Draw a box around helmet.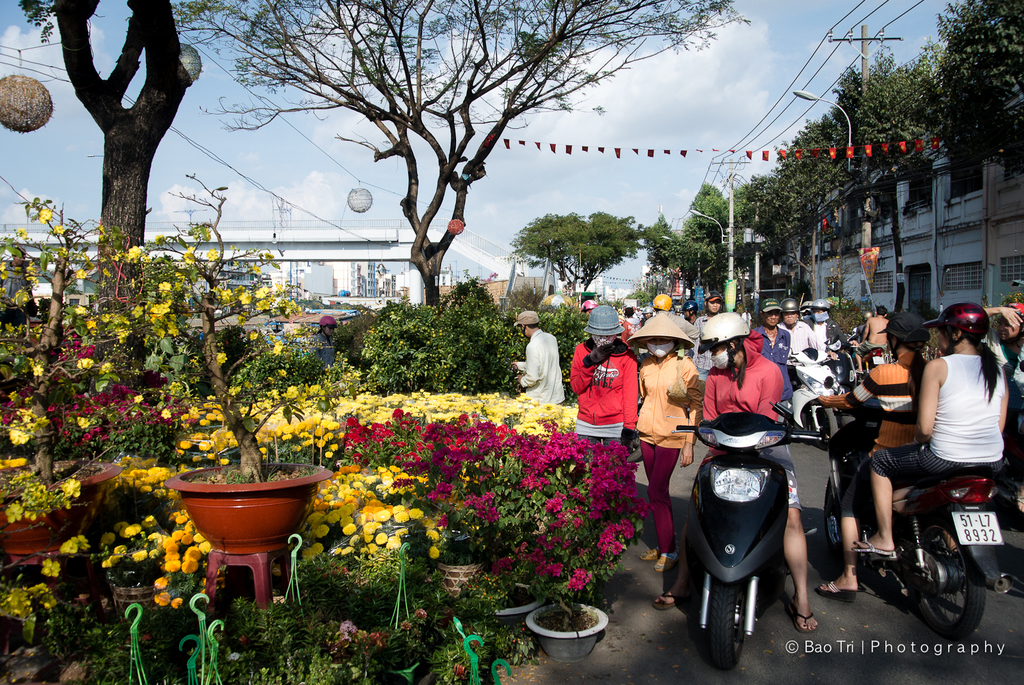
select_region(925, 304, 988, 357).
